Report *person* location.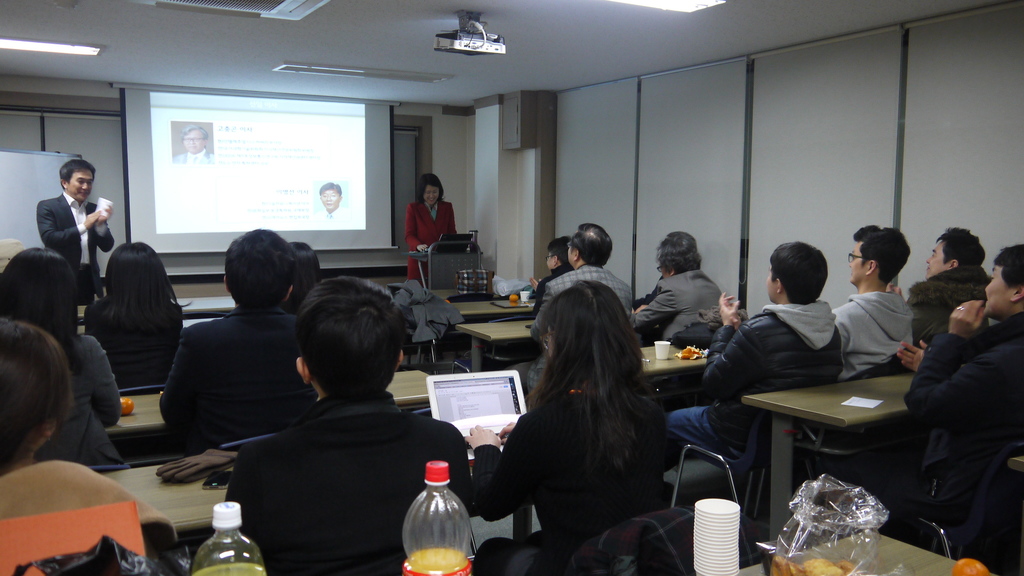
Report: region(152, 220, 334, 461).
